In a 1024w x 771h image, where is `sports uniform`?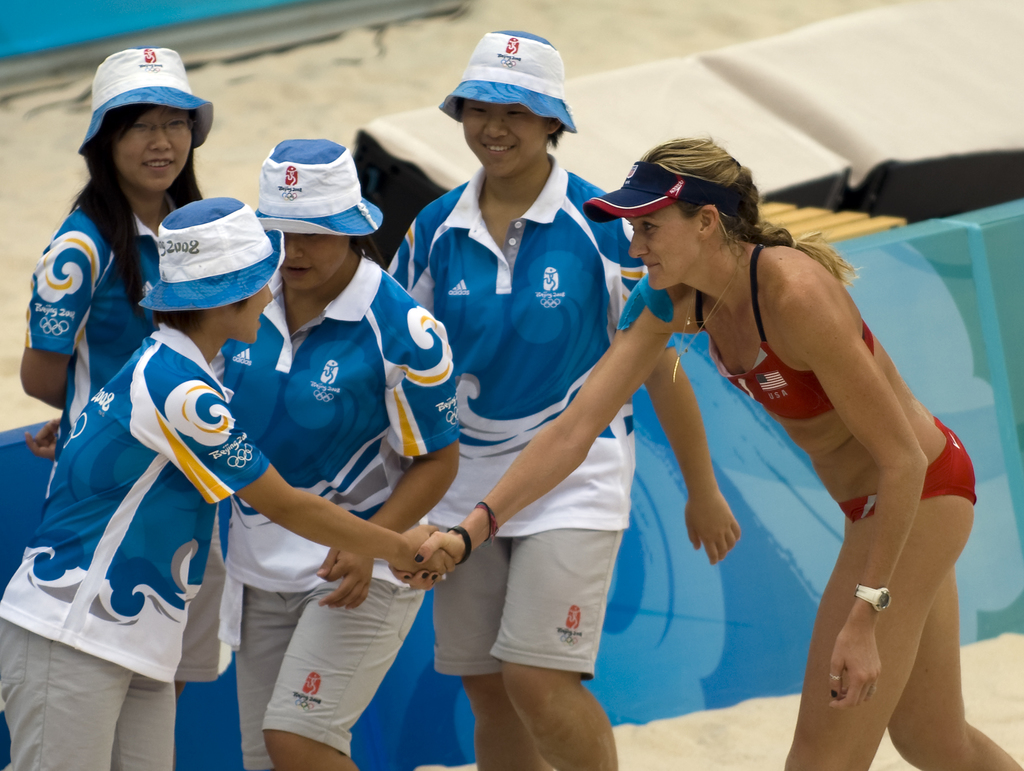
(x1=33, y1=175, x2=190, y2=420).
